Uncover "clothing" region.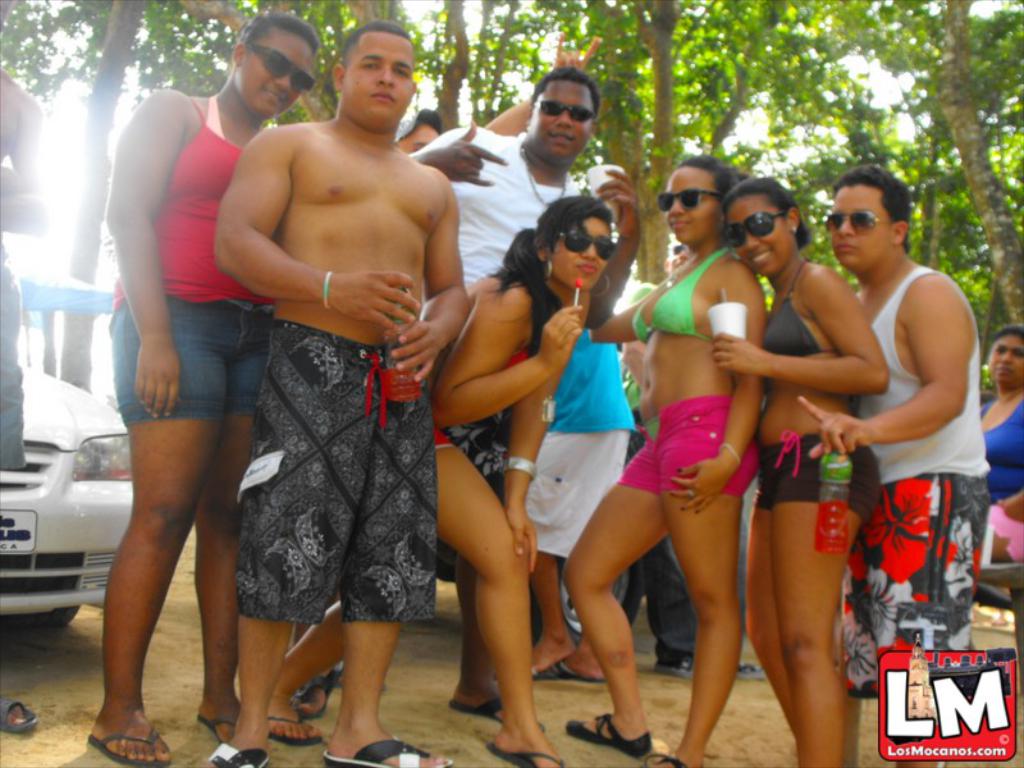
Uncovered: (635,238,721,349).
